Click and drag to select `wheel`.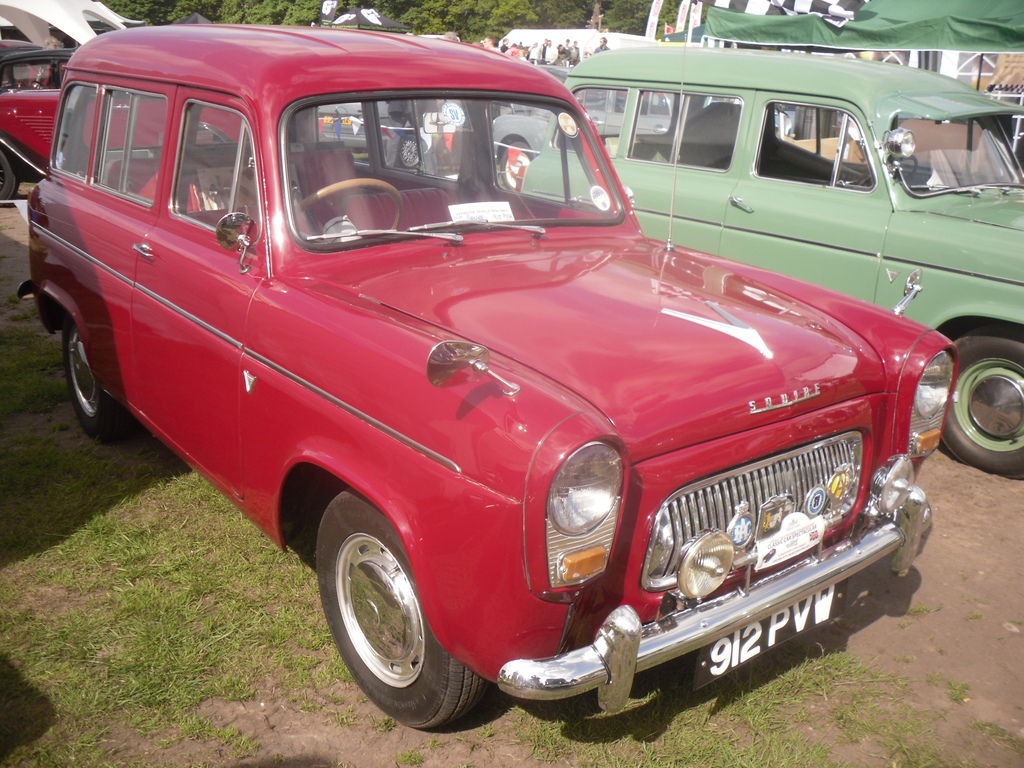
Selection: Rect(312, 484, 495, 733).
